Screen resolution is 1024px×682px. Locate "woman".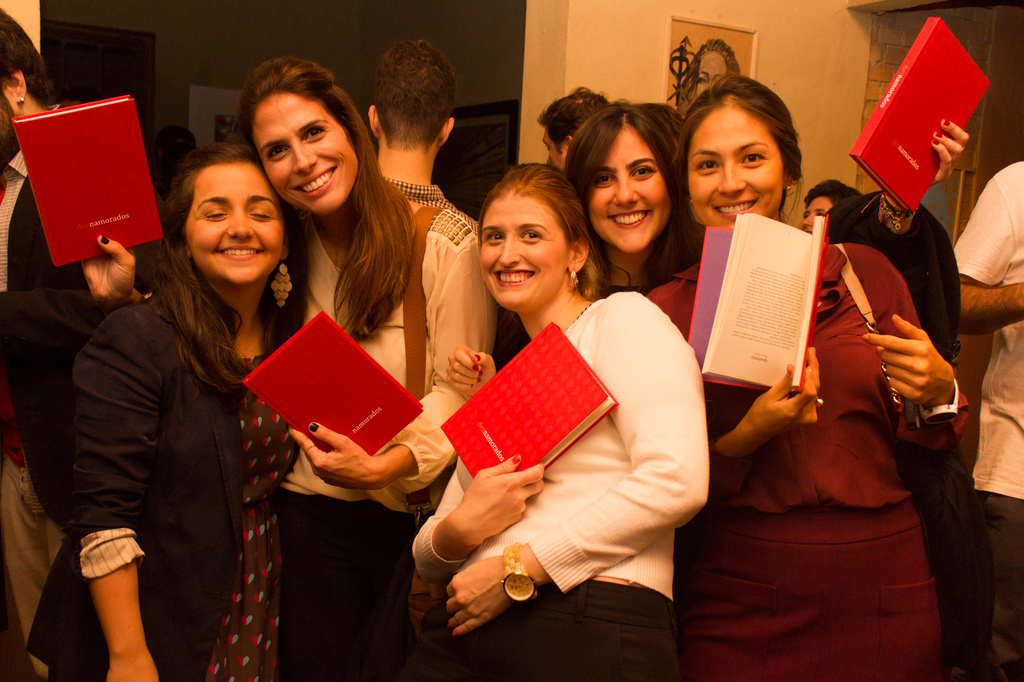
<bbox>646, 86, 977, 681</bbox>.
